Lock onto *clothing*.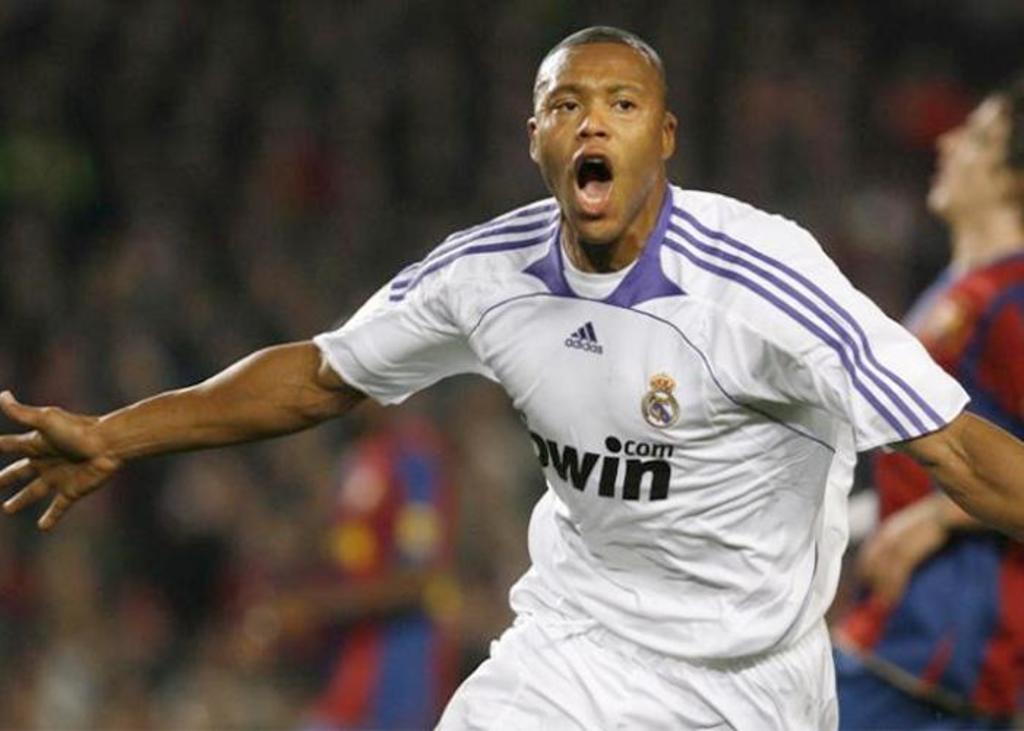
Locked: x1=410 y1=221 x2=888 y2=693.
